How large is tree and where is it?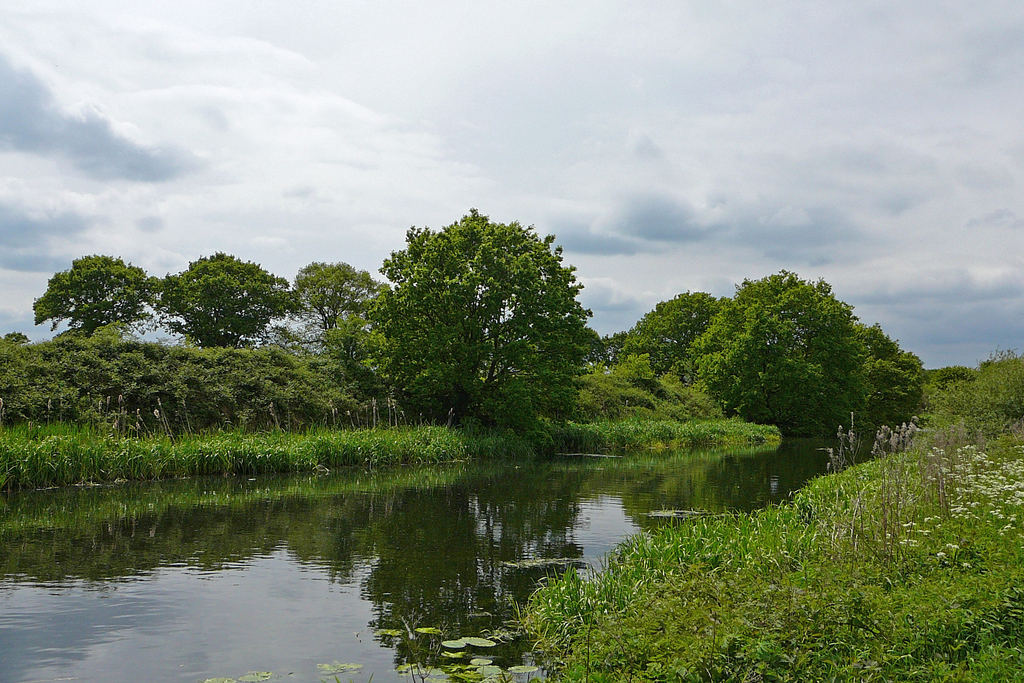
Bounding box: <bbox>598, 282, 742, 388</bbox>.
